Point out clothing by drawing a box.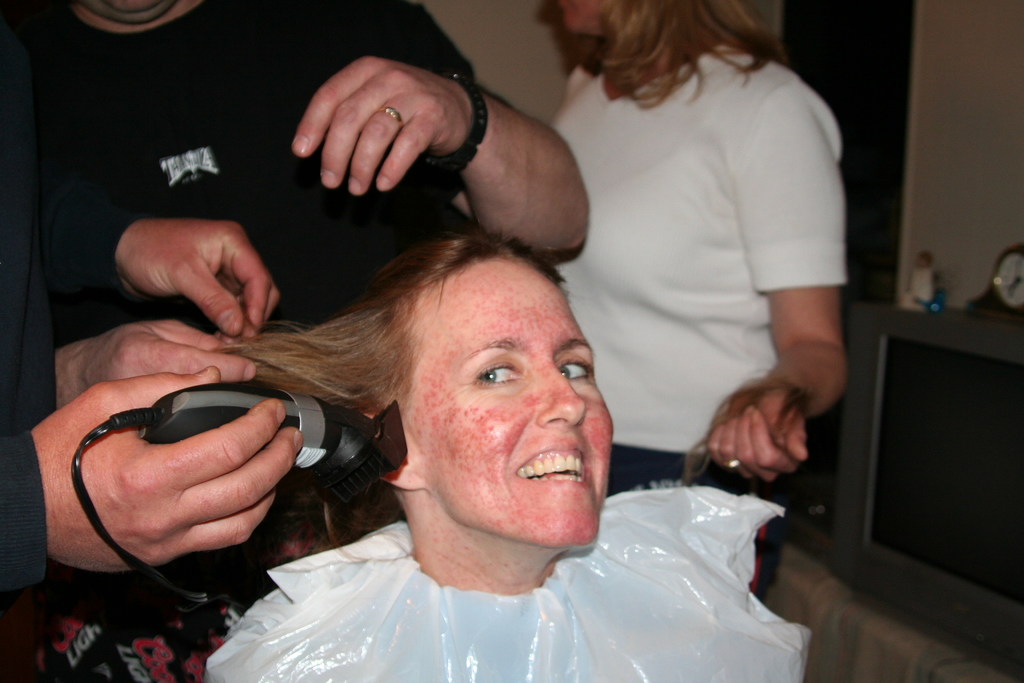
<region>0, 35, 144, 592</region>.
